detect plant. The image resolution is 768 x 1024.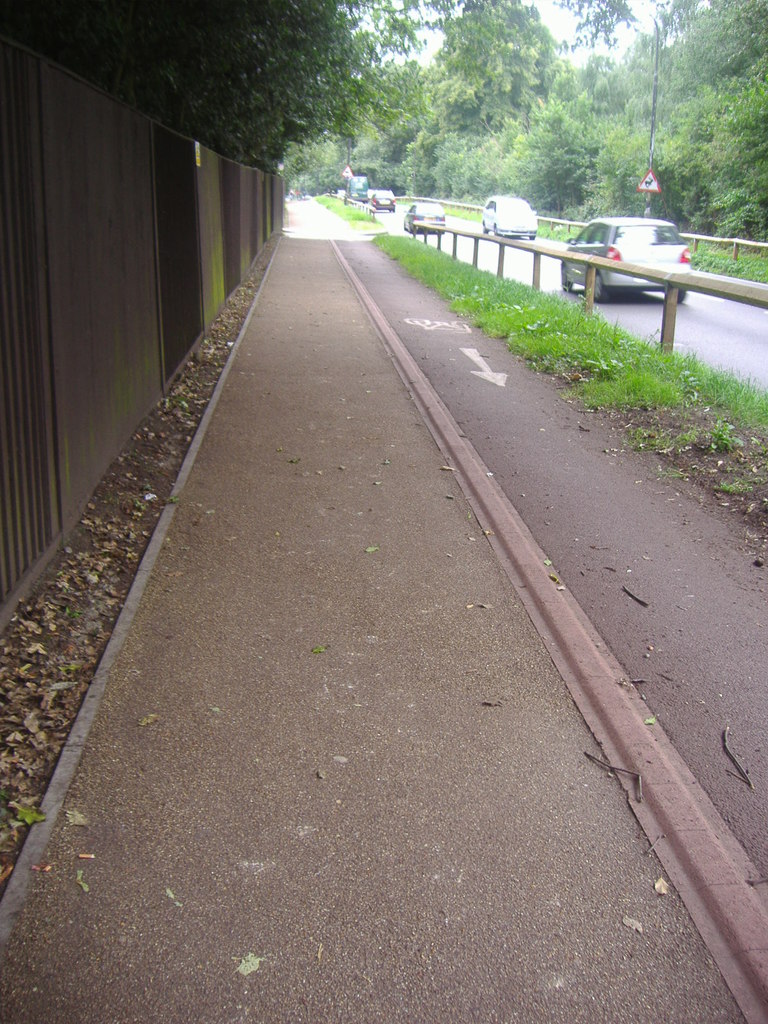
select_region(508, 104, 580, 207).
